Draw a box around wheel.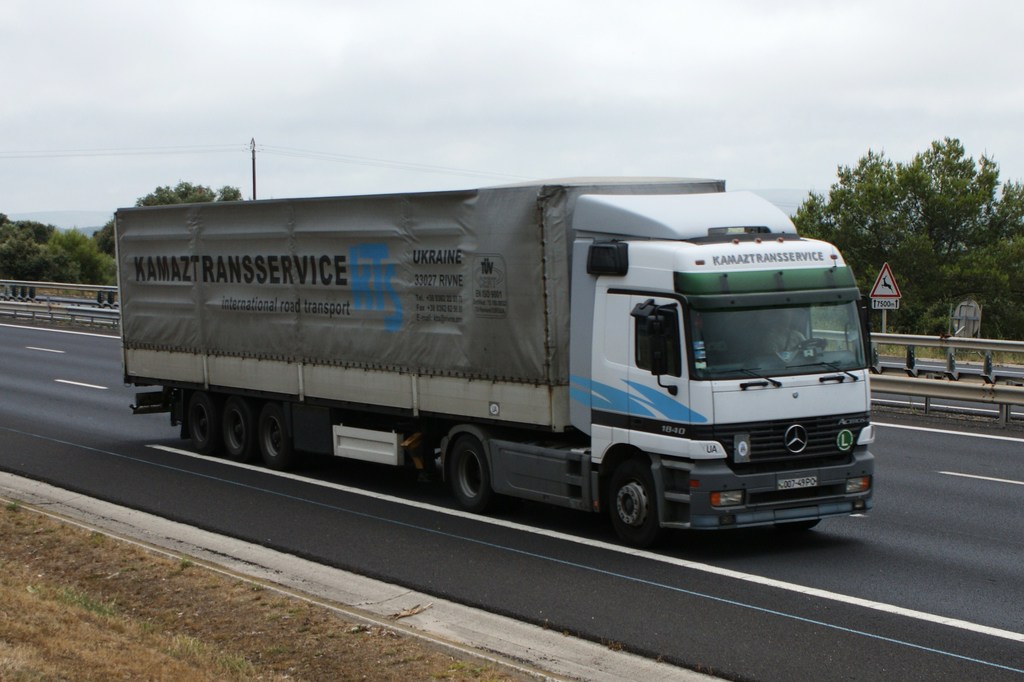
(796,340,829,350).
